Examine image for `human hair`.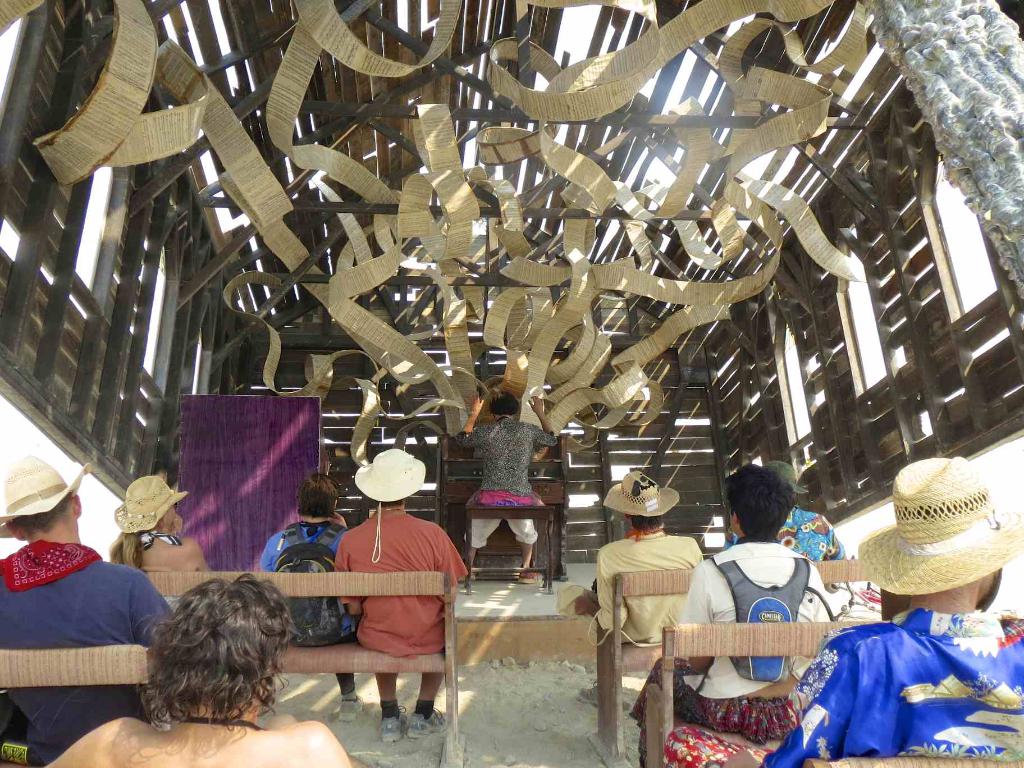
Examination result: 490 392 519 414.
